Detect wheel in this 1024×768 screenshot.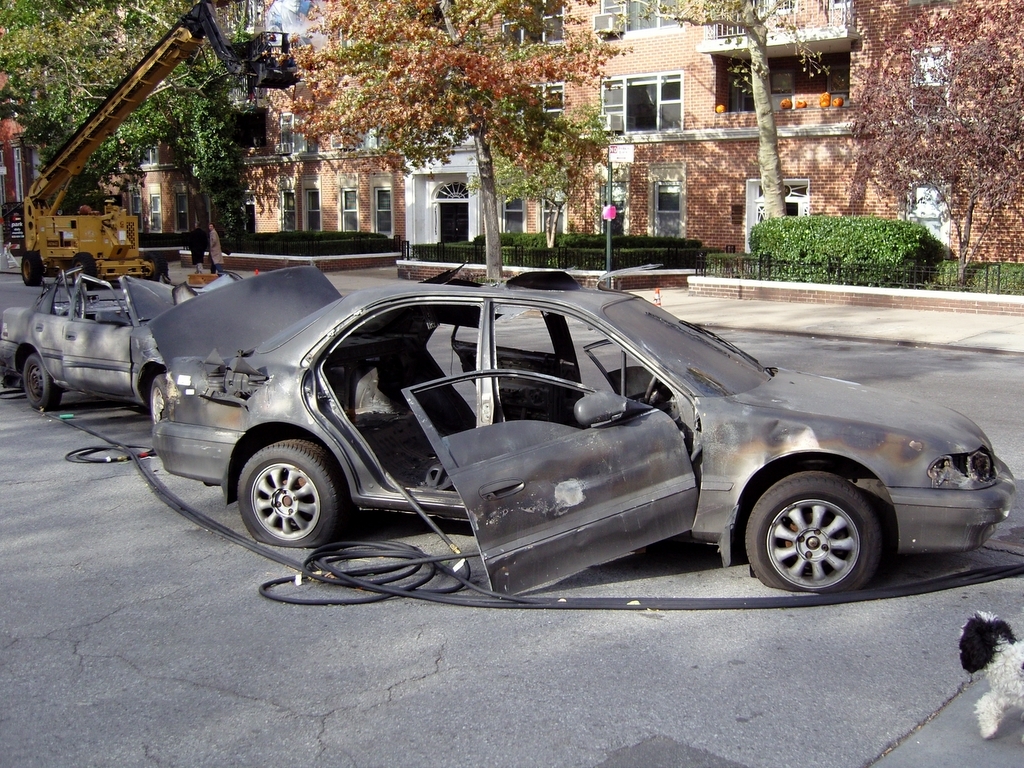
Detection: select_region(148, 376, 171, 415).
